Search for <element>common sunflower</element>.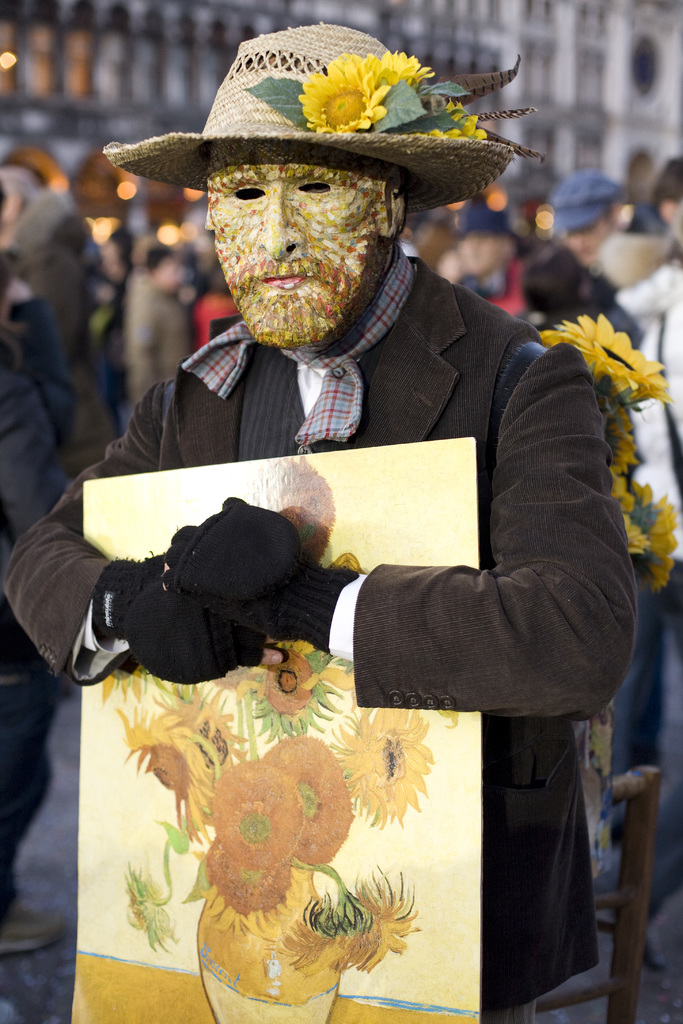
Found at <region>640, 495, 679, 595</region>.
